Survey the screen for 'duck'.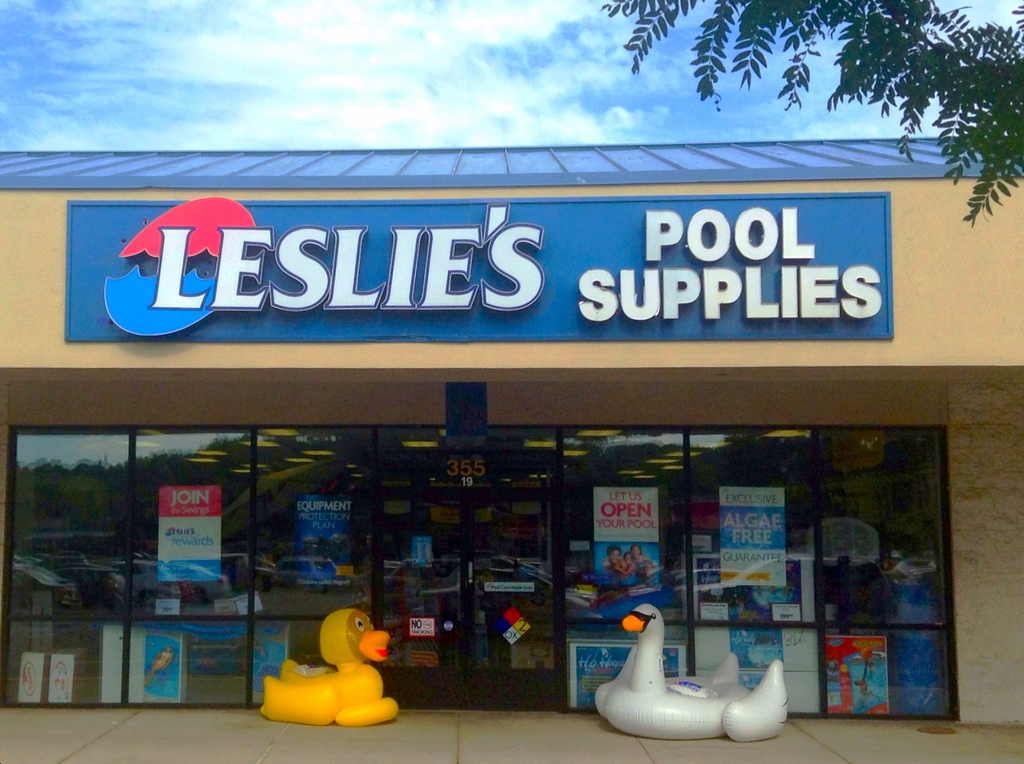
Survey found: [x1=590, y1=601, x2=790, y2=735].
